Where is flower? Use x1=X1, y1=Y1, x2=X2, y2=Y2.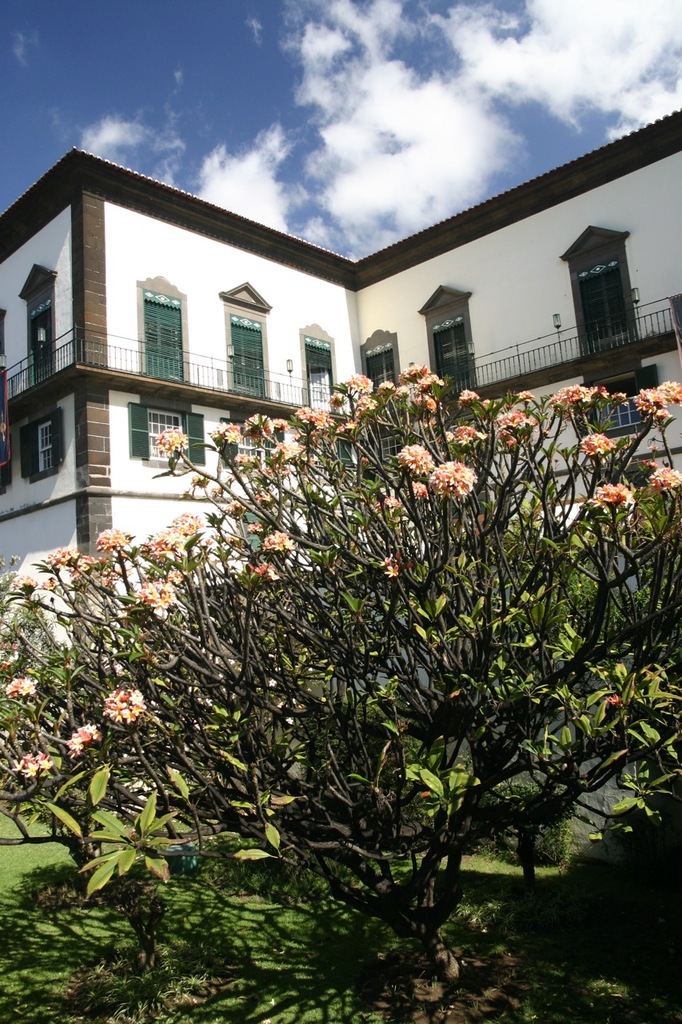
x1=377, y1=490, x2=407, y2=517.
